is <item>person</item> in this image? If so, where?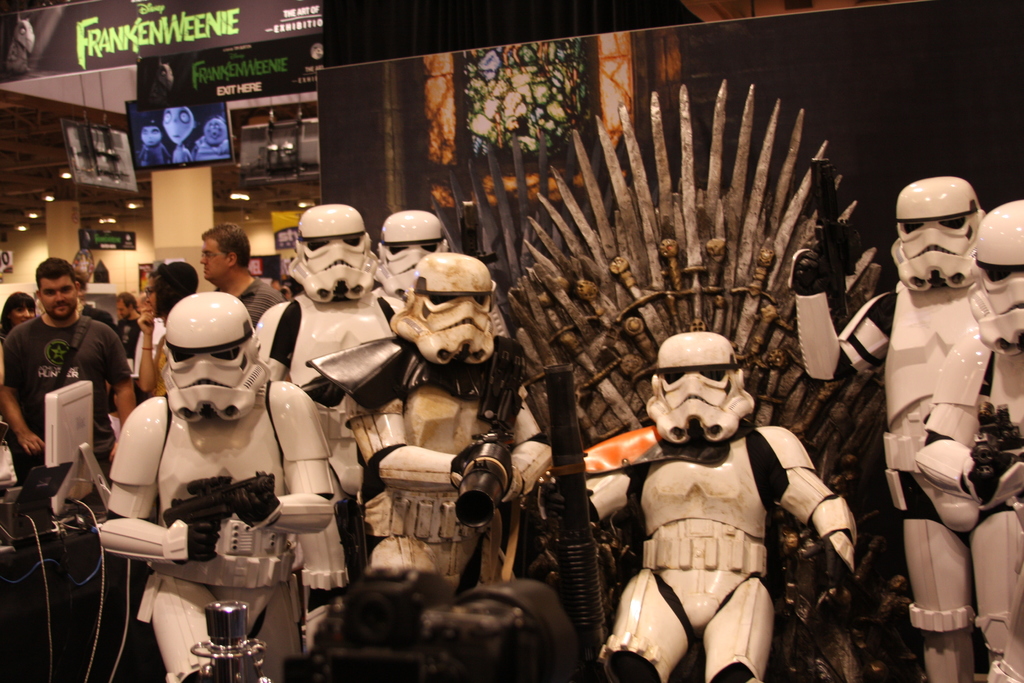
Yes, at select_region(0, 289, 37, 474).
